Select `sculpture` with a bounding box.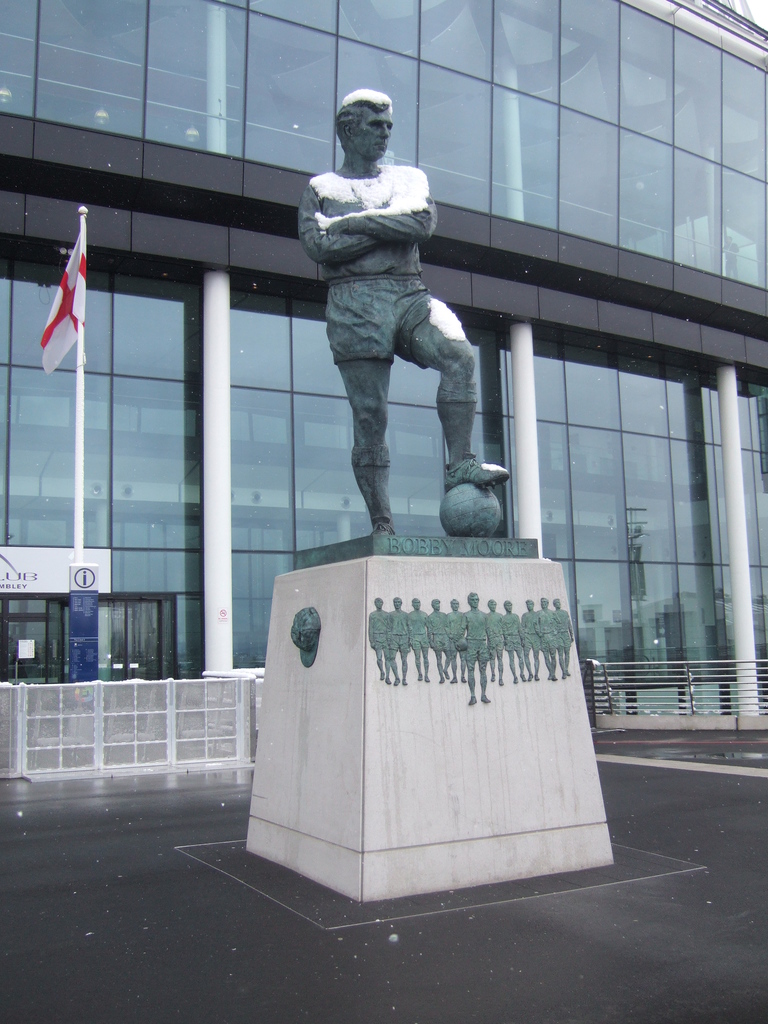
left=466, top=593, right=492, bottom=703.
